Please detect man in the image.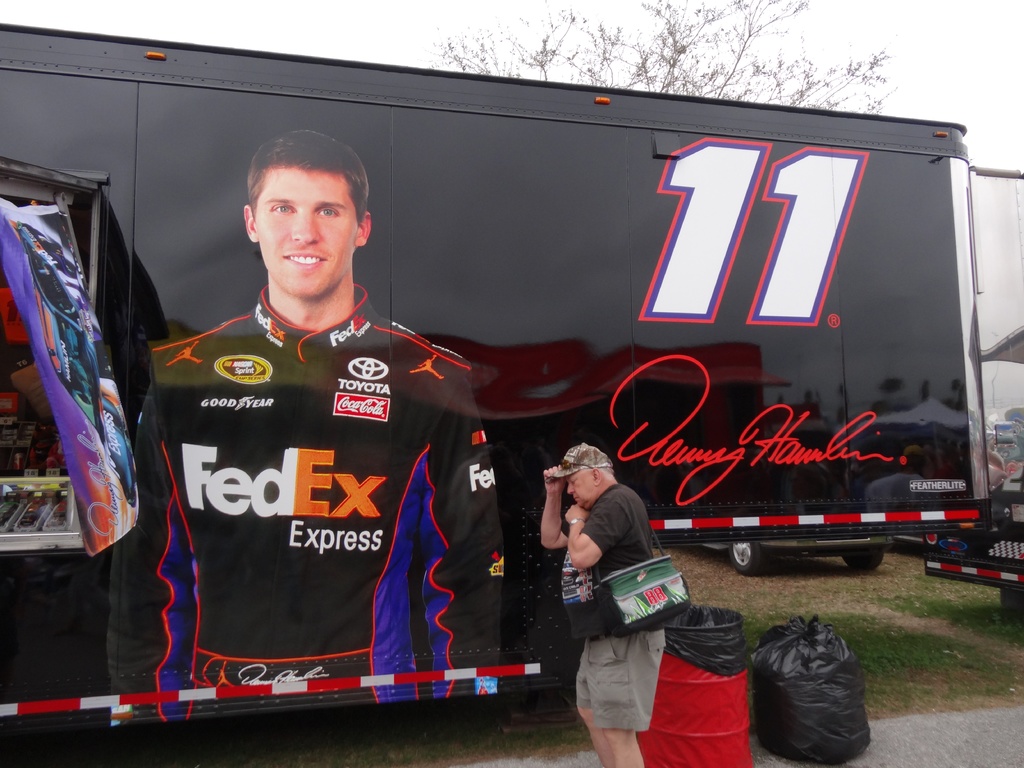
134, 151, 497, 717.
